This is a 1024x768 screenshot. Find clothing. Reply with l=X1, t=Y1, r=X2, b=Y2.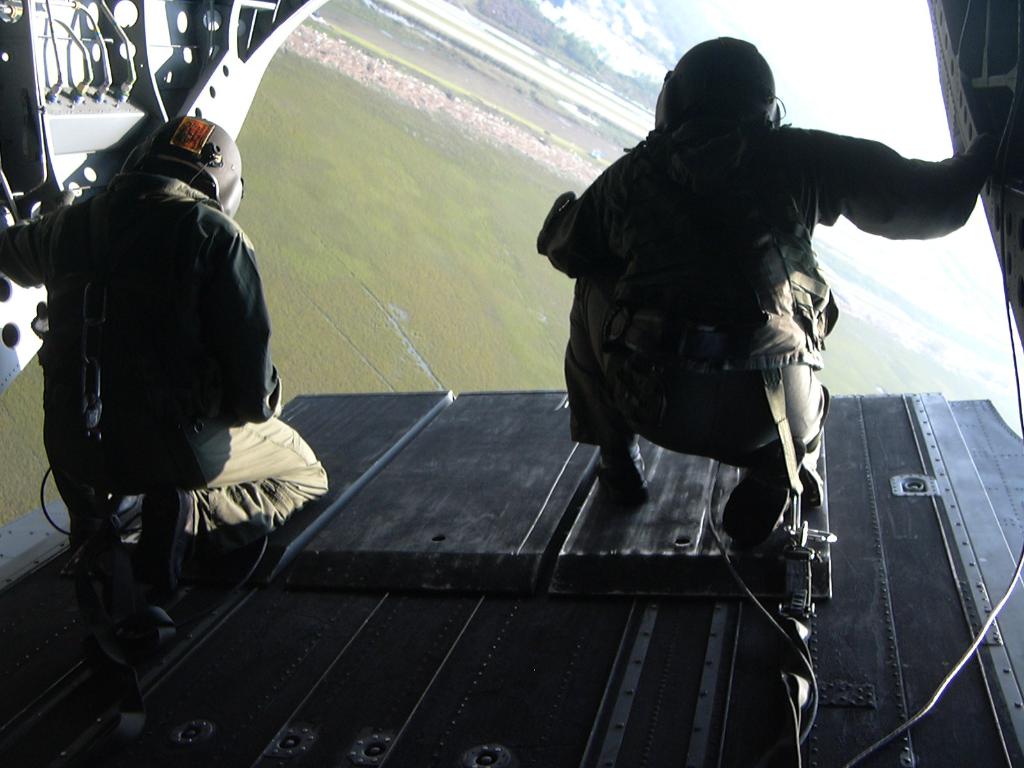
l=20, t=122, r=293, b=603.
